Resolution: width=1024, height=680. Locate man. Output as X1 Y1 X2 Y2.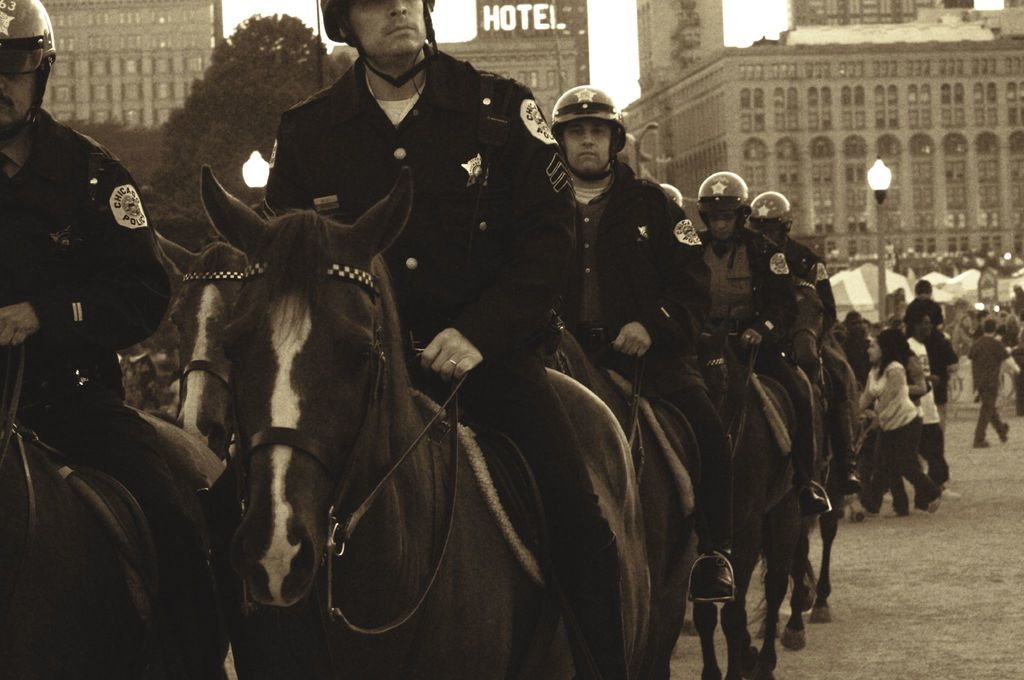
748 190 861 500.
